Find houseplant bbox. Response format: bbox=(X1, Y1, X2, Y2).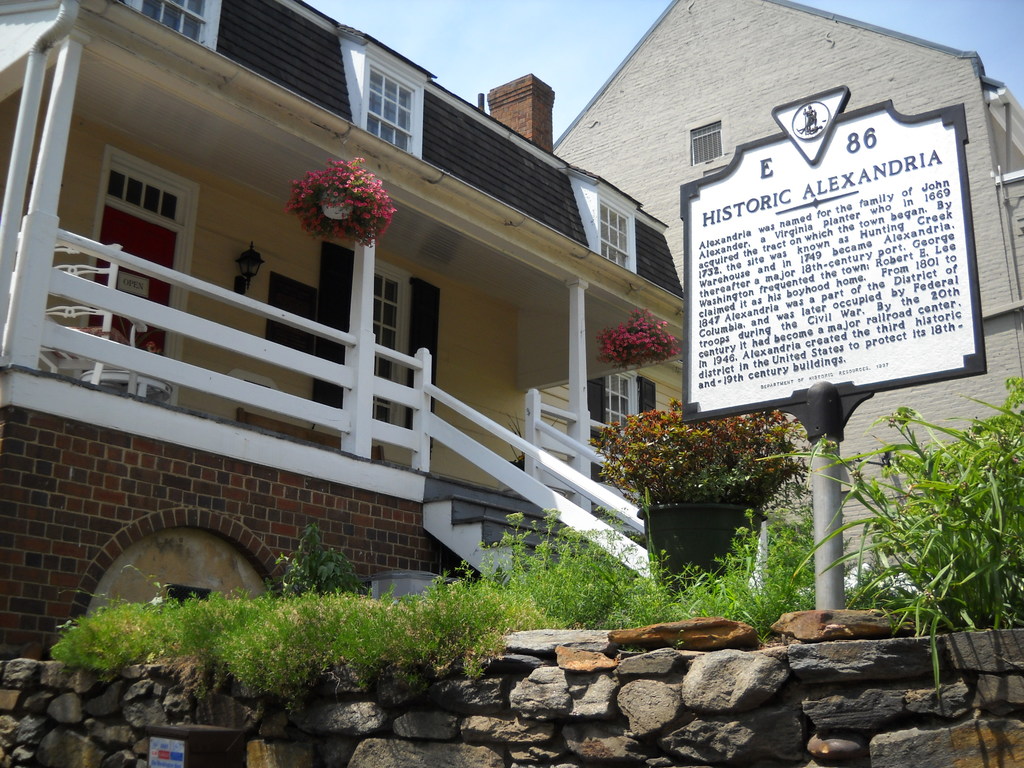
bbox=(287, 145, 397, 256).
